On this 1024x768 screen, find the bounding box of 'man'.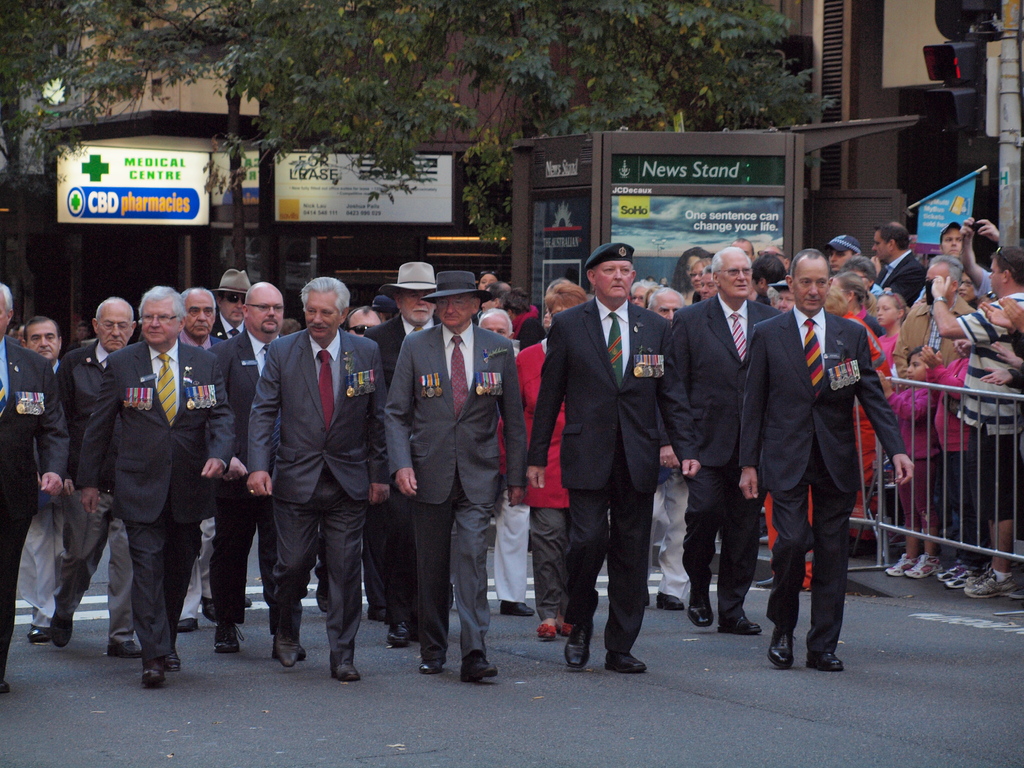
Bounding box: crop(77, 285, 234, 686).
